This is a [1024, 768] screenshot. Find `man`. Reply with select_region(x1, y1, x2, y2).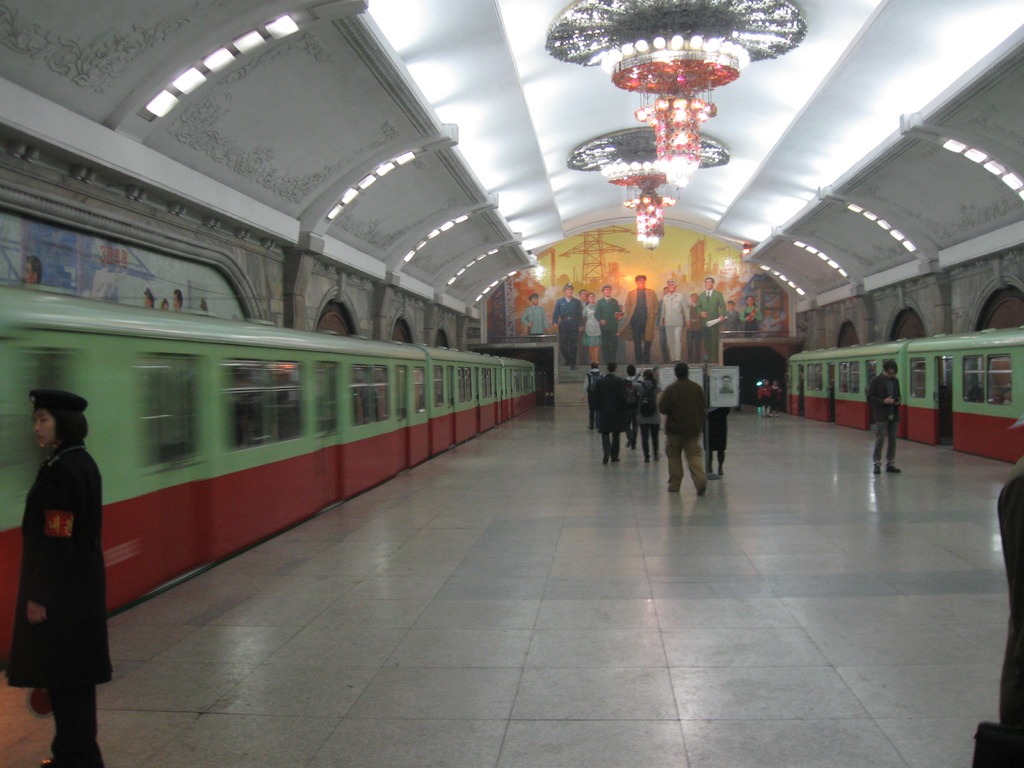
select_region(693, 271, 728, 362).
